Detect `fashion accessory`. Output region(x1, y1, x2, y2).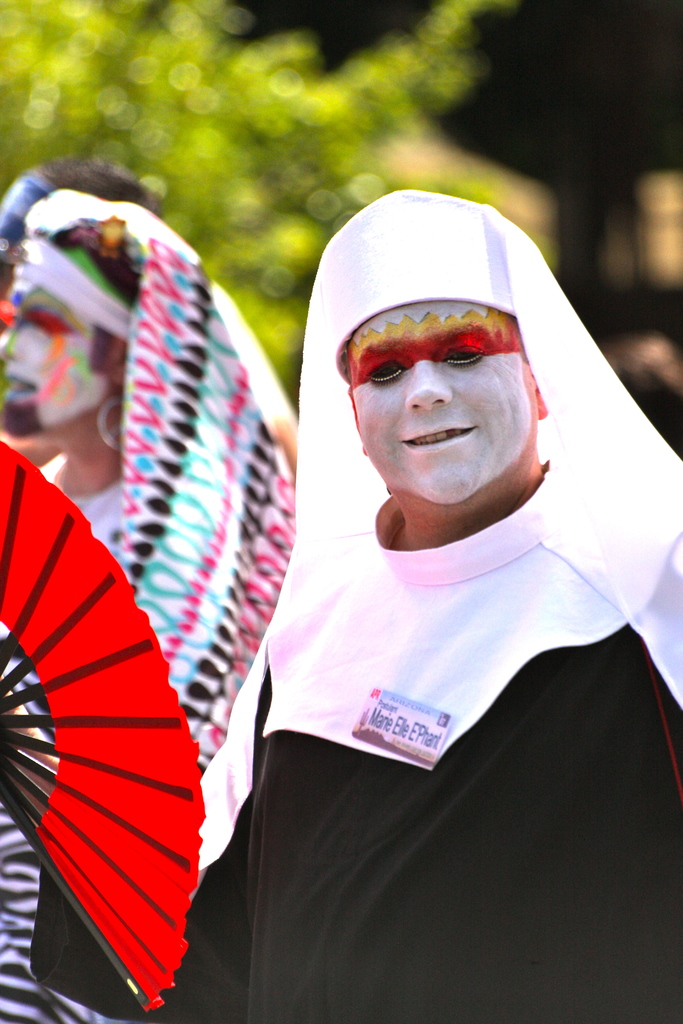
region(13, 192, 292, 772).
